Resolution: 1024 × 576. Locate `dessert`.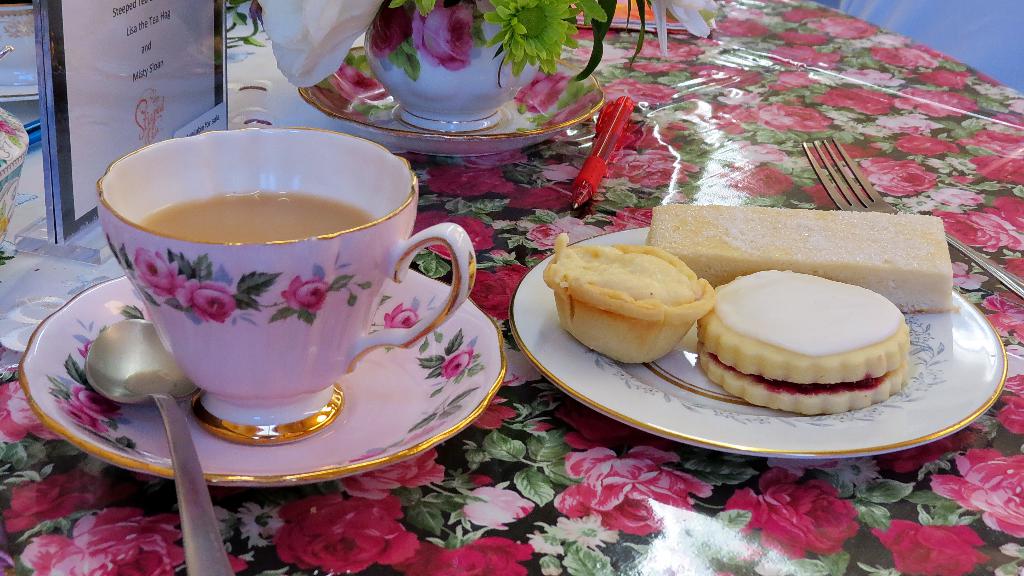
left=536, top=230, right=717, bottom=361.
